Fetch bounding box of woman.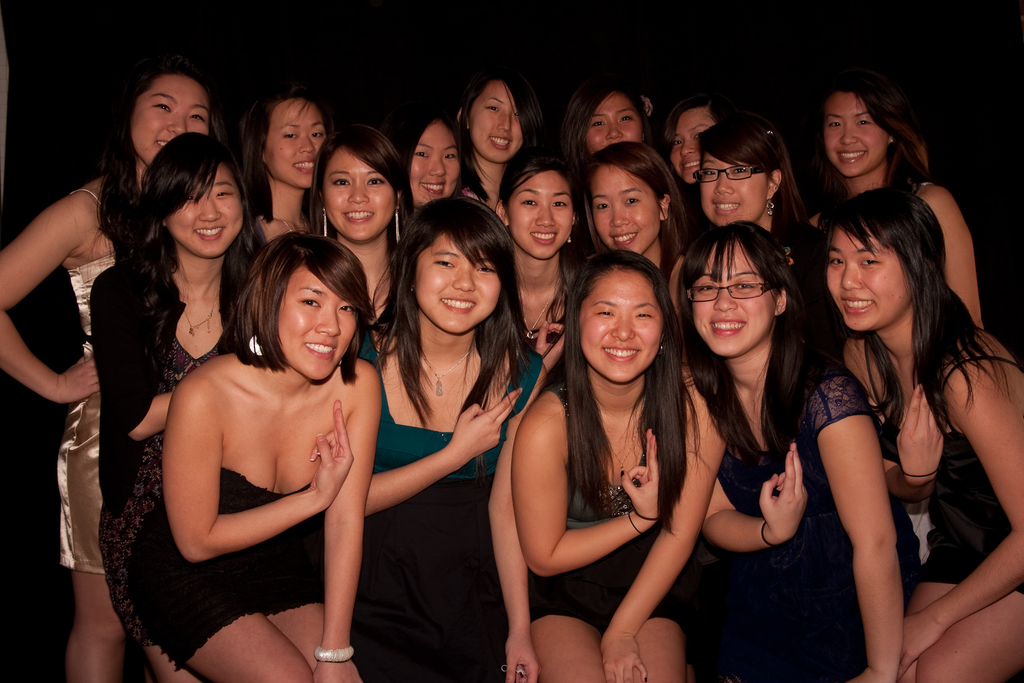
Bbox: 572/137/699/370.
